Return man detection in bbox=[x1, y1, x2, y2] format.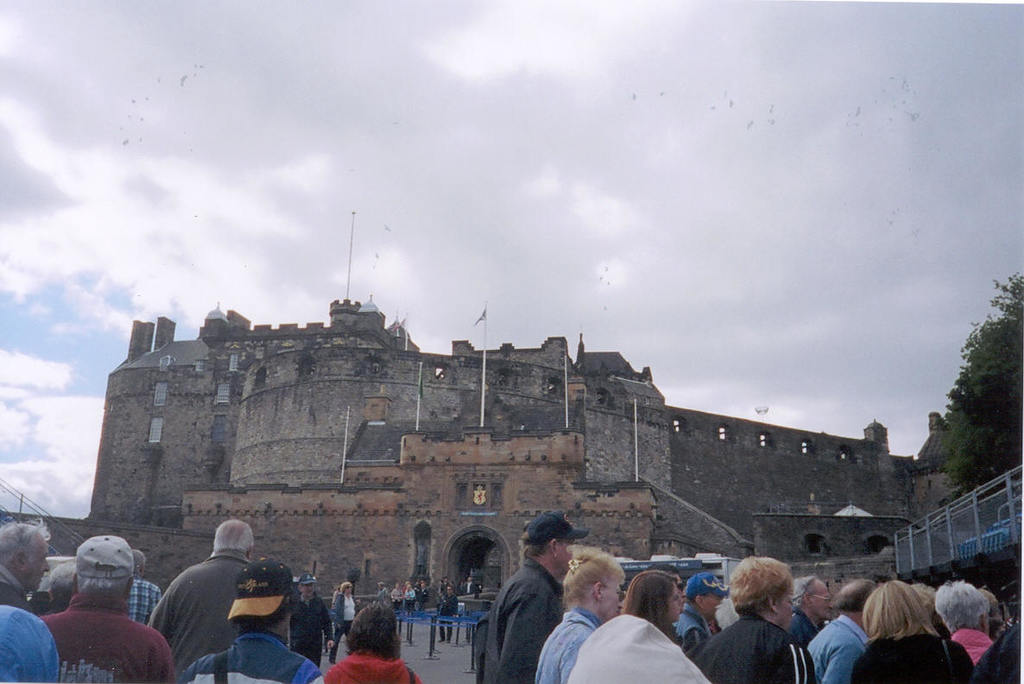
bbox=[288, 572, 333, 667].
